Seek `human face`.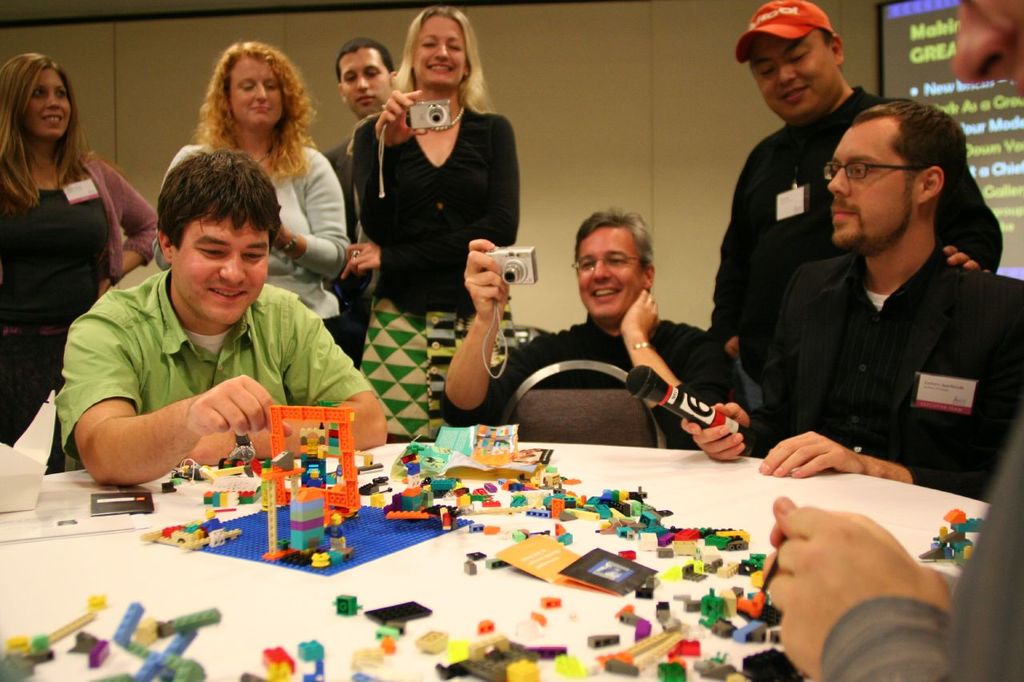
bbox=[952, 0, 1023, 106].
